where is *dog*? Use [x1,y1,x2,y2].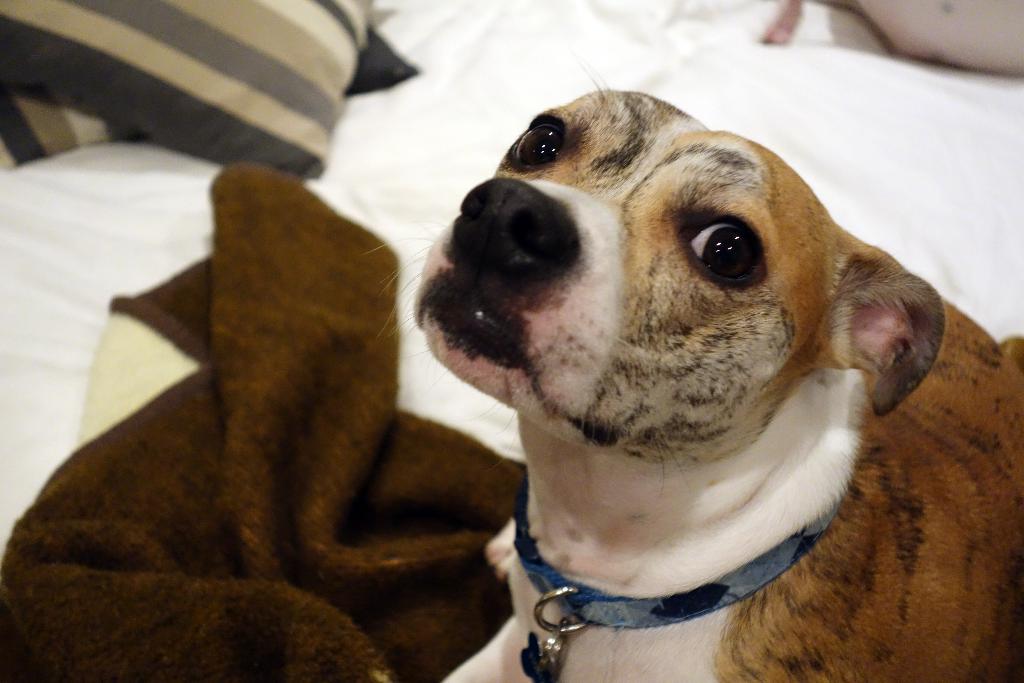
[368,84,1023,682].
